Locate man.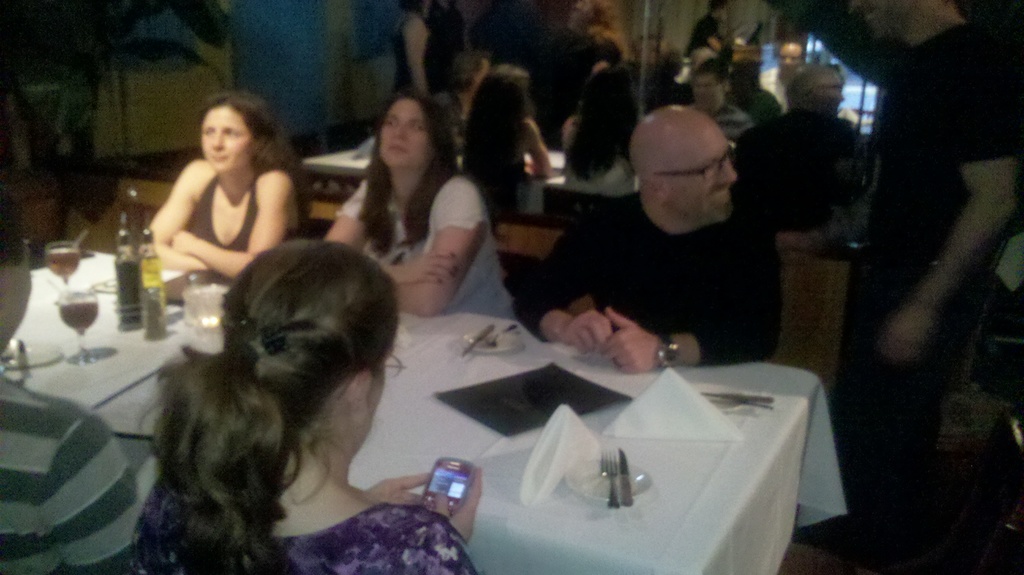
Bounding box: Rect(0, 184, 142, 574).
